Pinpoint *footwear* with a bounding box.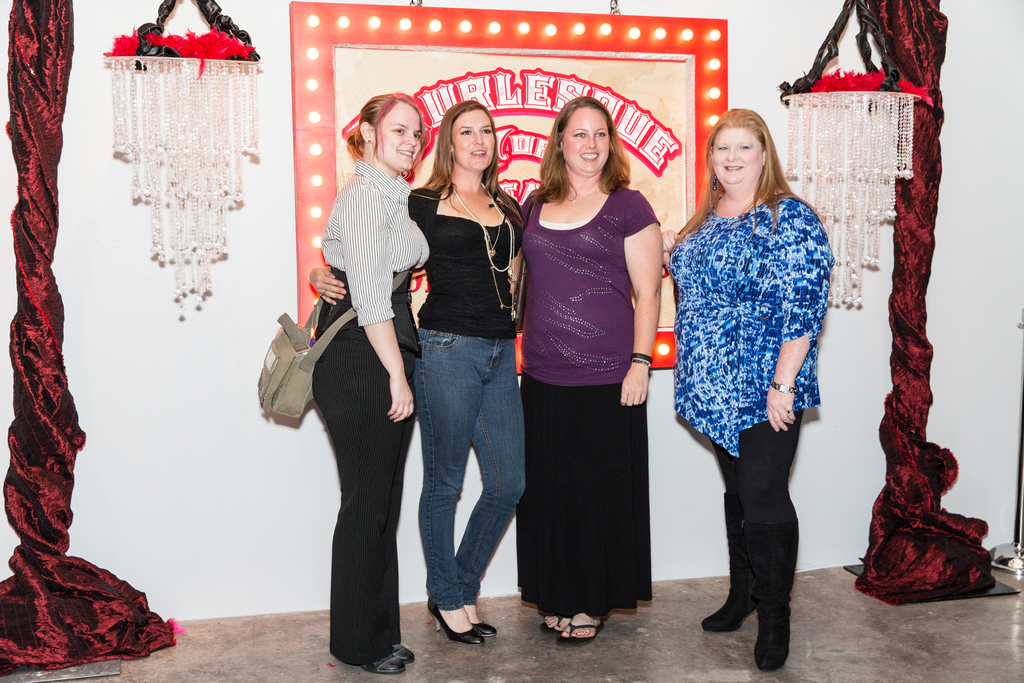
699 492 764 631.
